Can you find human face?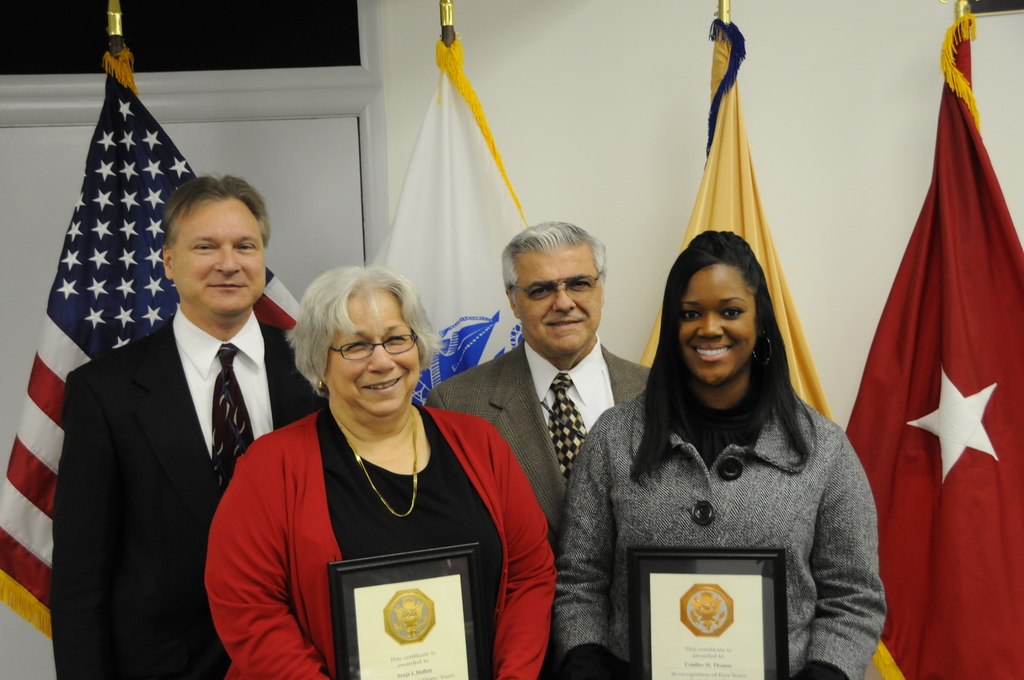
Yes, bounding box: pyautogui.locateOnScreen(166, 198, 264, 316).
